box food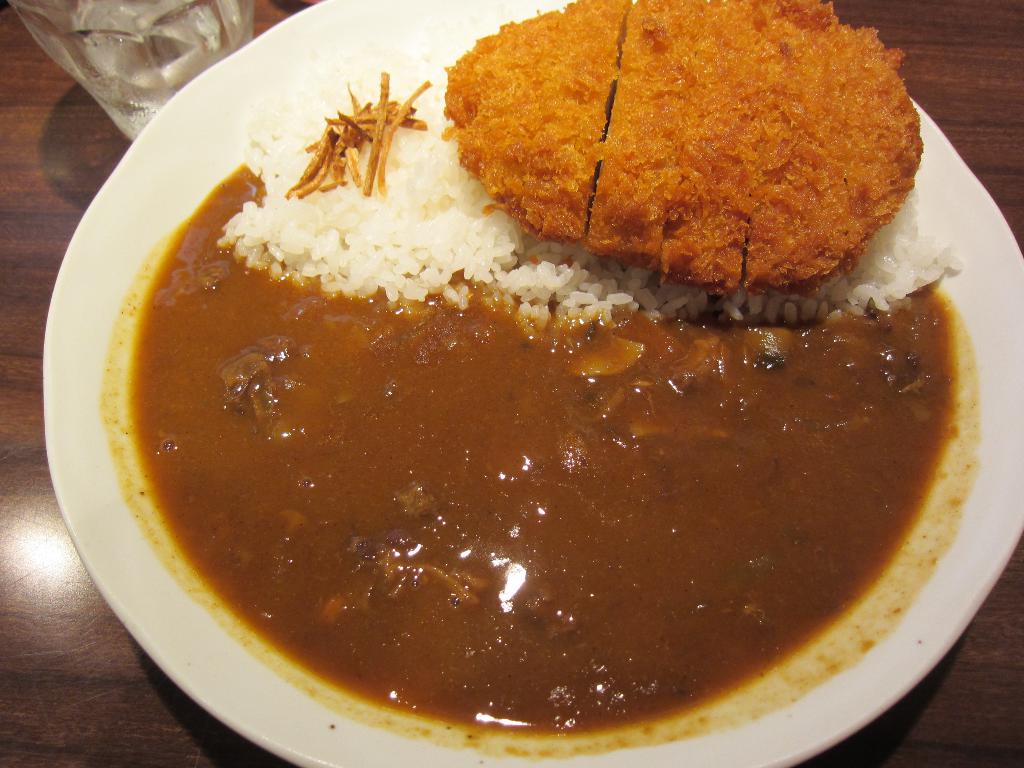
pyautogui.locateOnScreen(444, 0, 928, 296)
